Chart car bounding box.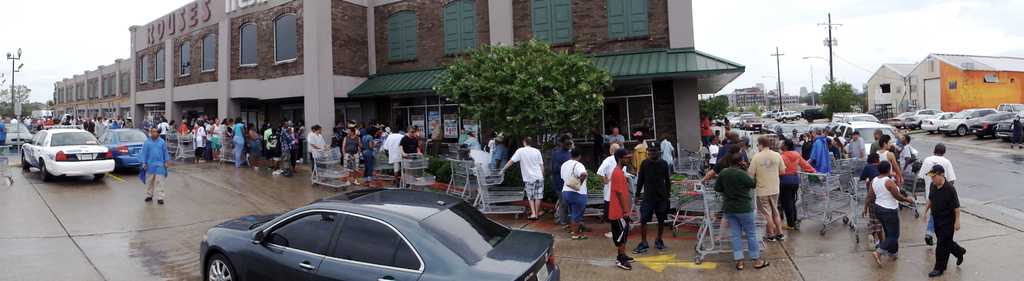
Charted: (893,109,1023,153).
